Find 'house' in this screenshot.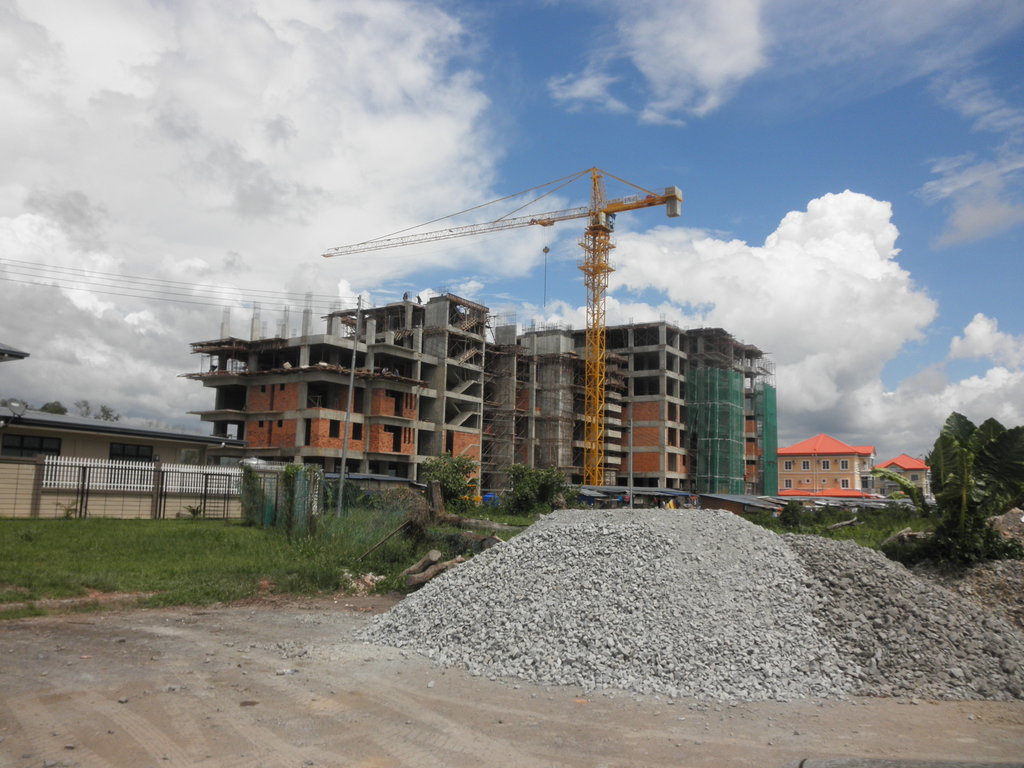
The bounding box for 'house' is [0,342,246,490].
